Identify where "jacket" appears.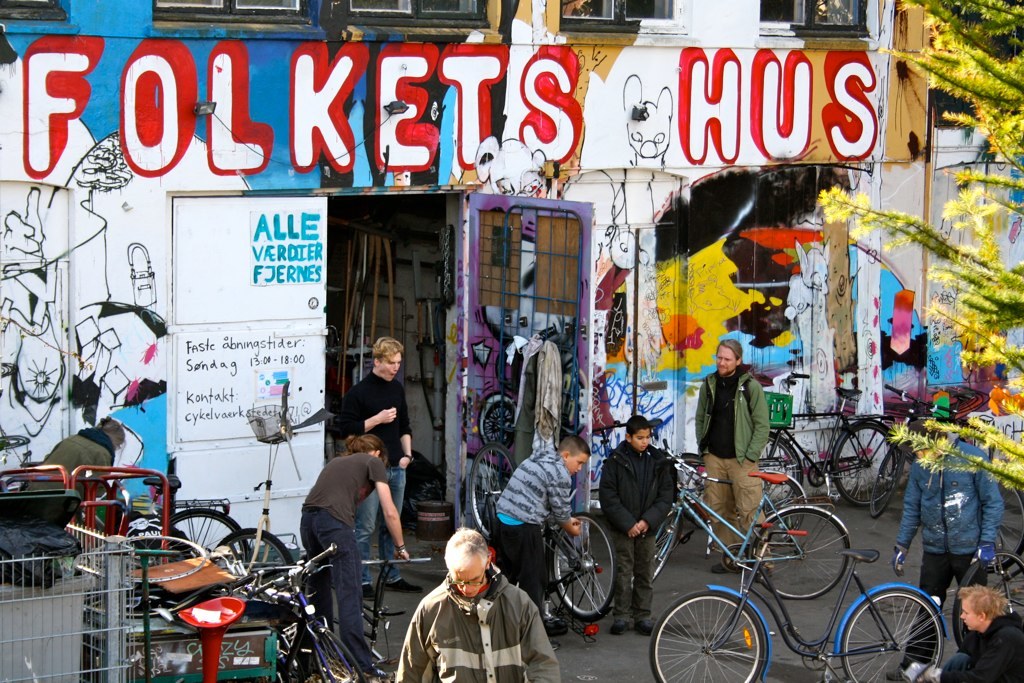
Appears at {"x1": 32, "y1": 429, "x2": 114, "y2": 505}.
